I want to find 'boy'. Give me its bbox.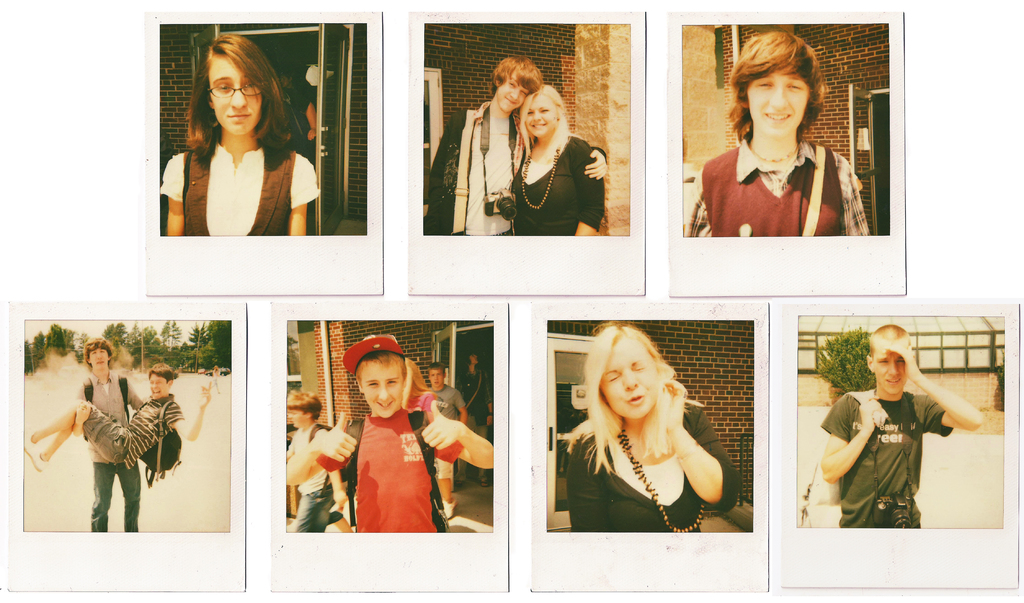
(left=428, top=362, right=467, bottom=519).
